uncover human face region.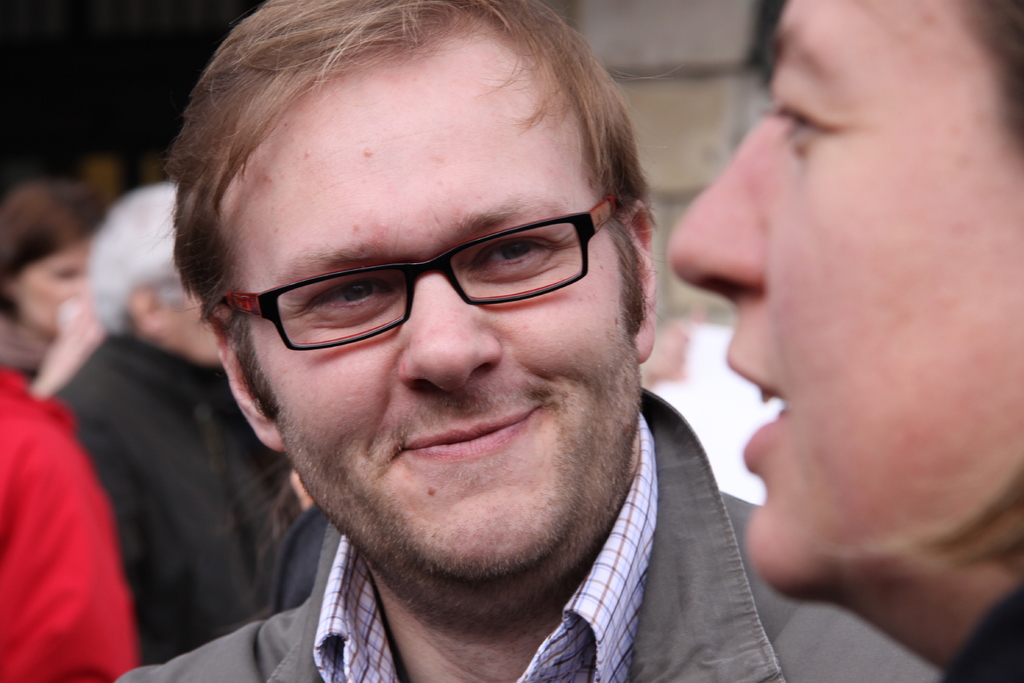
Uncovered: (147, 290, 220, 366).
